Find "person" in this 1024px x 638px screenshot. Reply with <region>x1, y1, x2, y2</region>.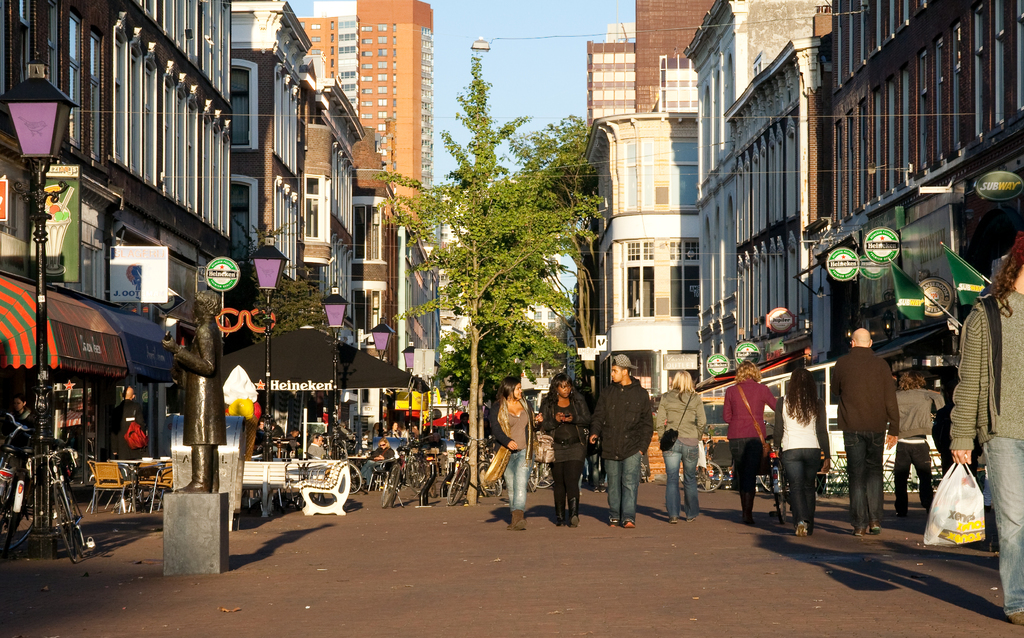
<region>536, 370, 600, 527</region>.
